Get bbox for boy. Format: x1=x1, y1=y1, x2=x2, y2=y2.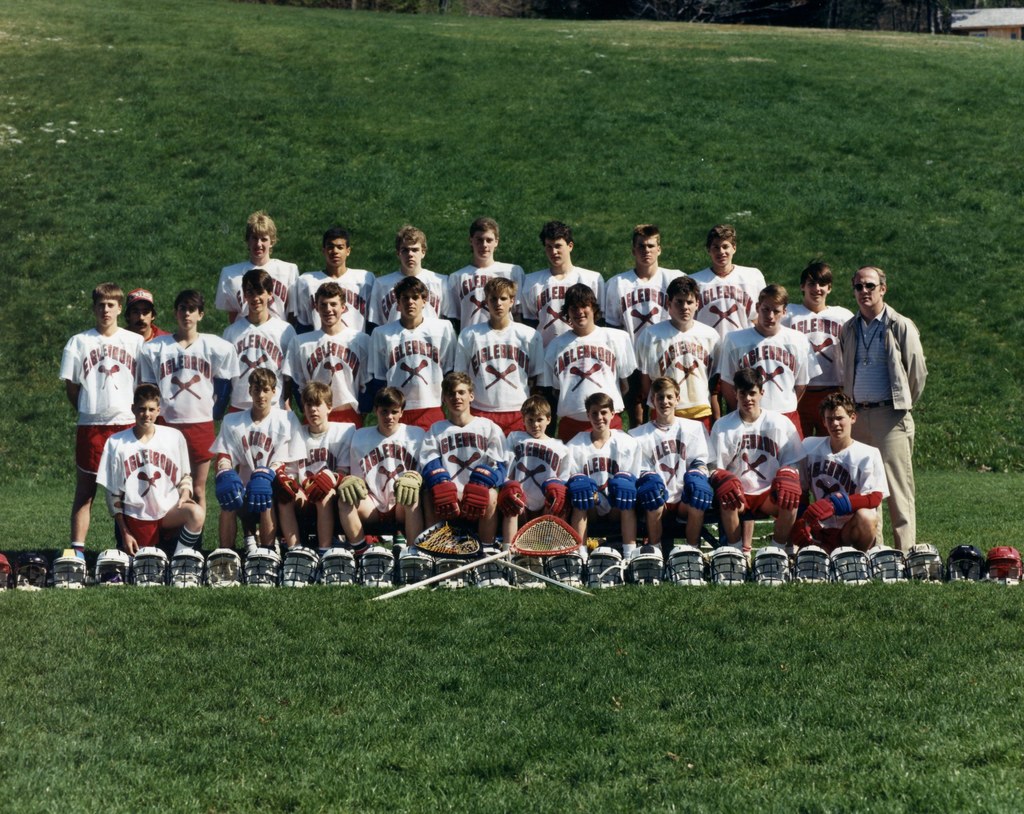
x1=215, y1=209, x2=305, y2=328.
